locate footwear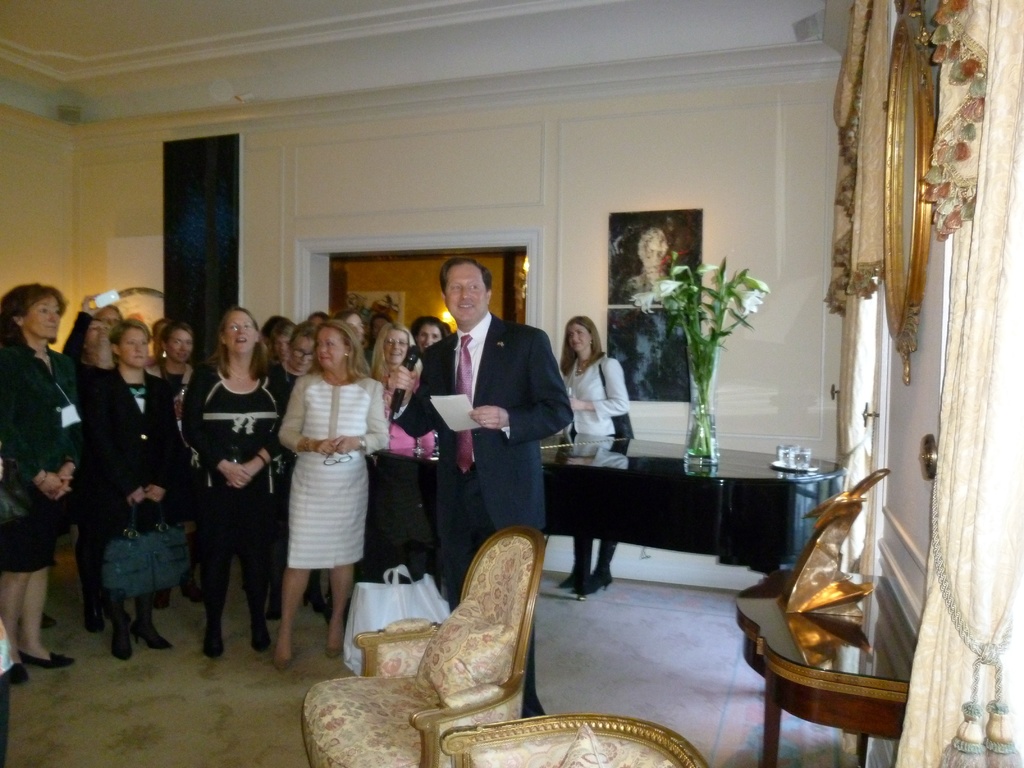
detection(269, 642, 299, 671)
